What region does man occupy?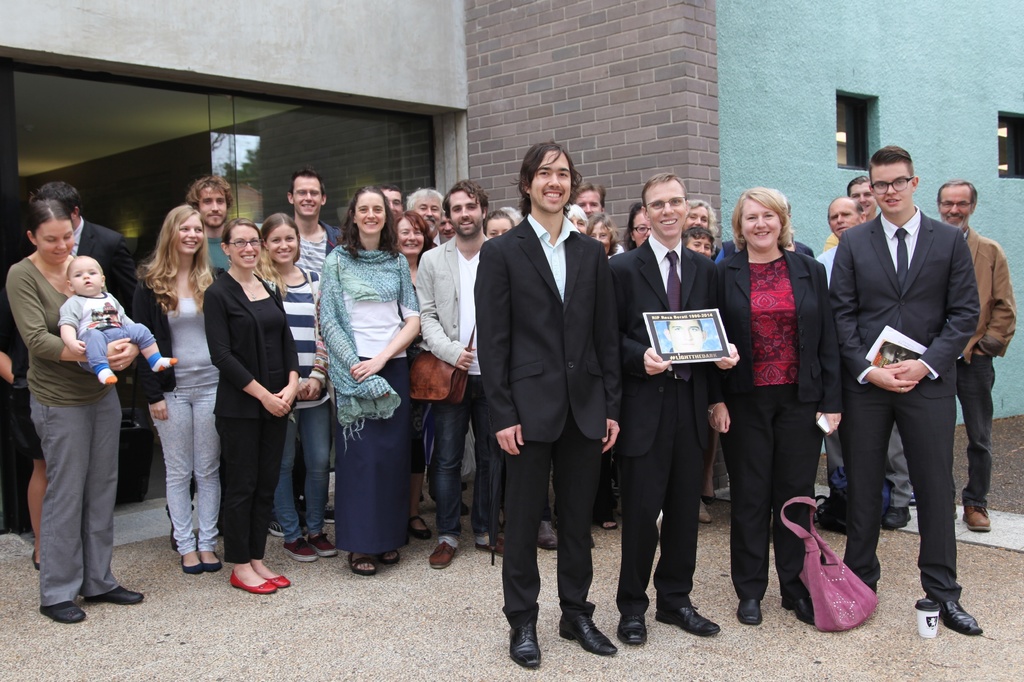
x1=375 y1=182 x2=404 y2=220.
